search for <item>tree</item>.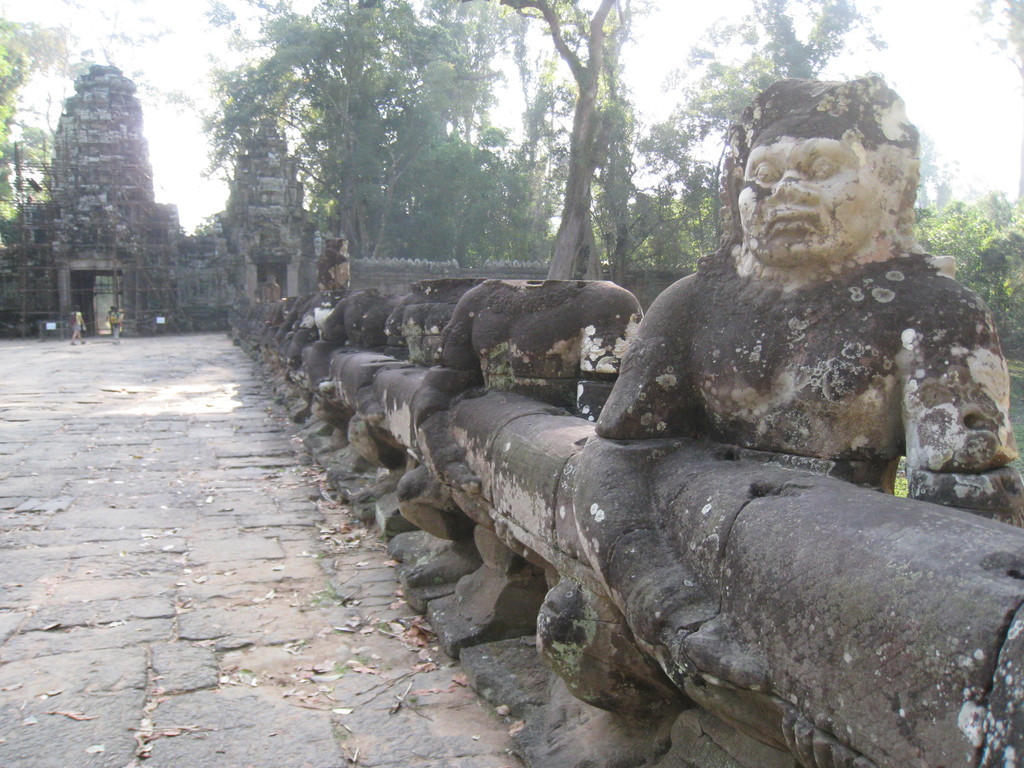
Found at Rect(576, 0, 1023, 352).
